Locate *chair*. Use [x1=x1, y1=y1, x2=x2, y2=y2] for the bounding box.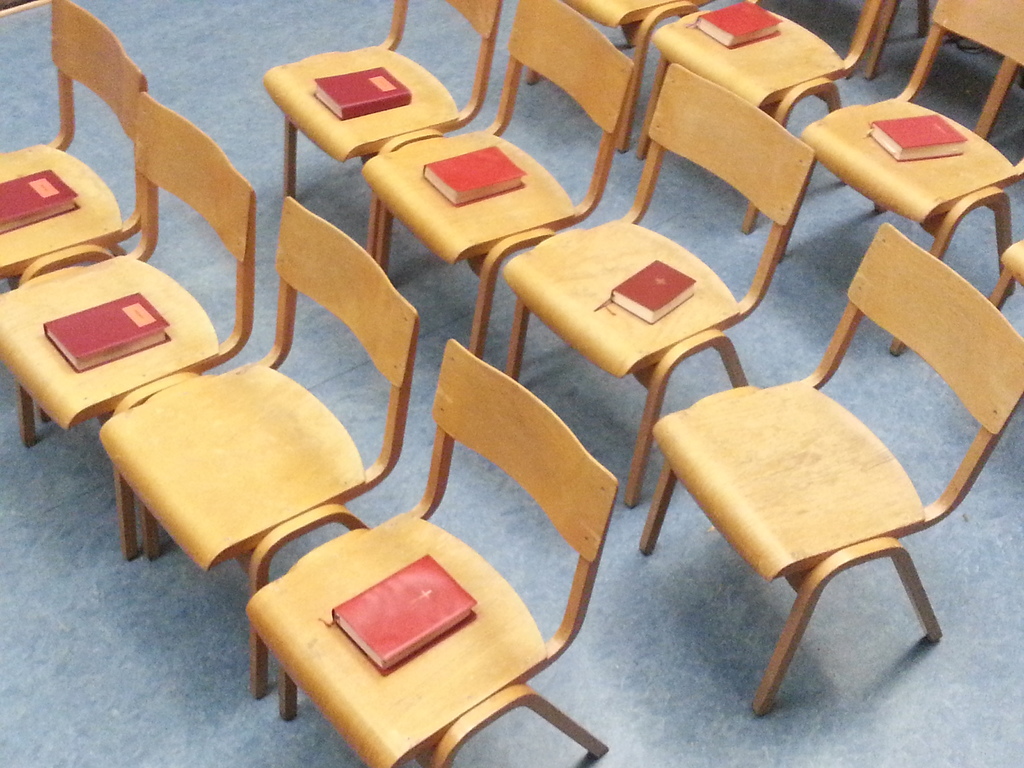
[x1=516, y1=0, x2=713, y2=159].
